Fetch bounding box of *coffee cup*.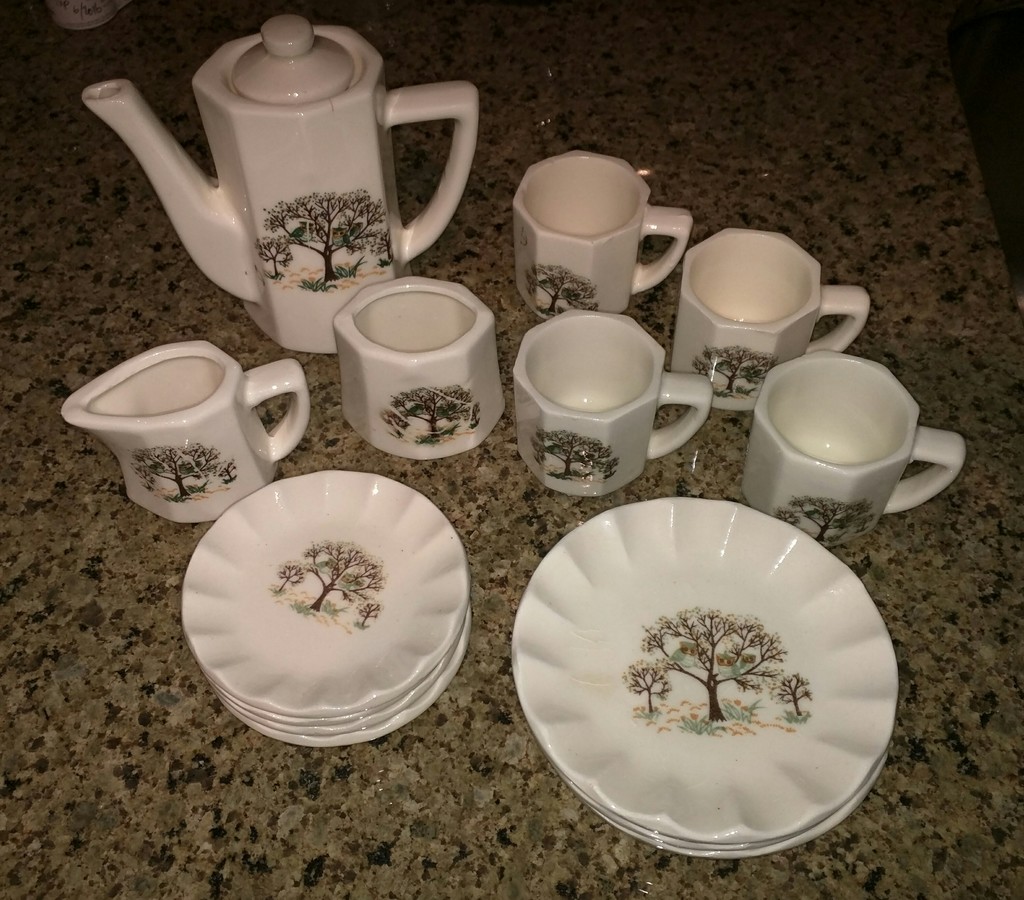
Bbox: (509,145,696,320).
